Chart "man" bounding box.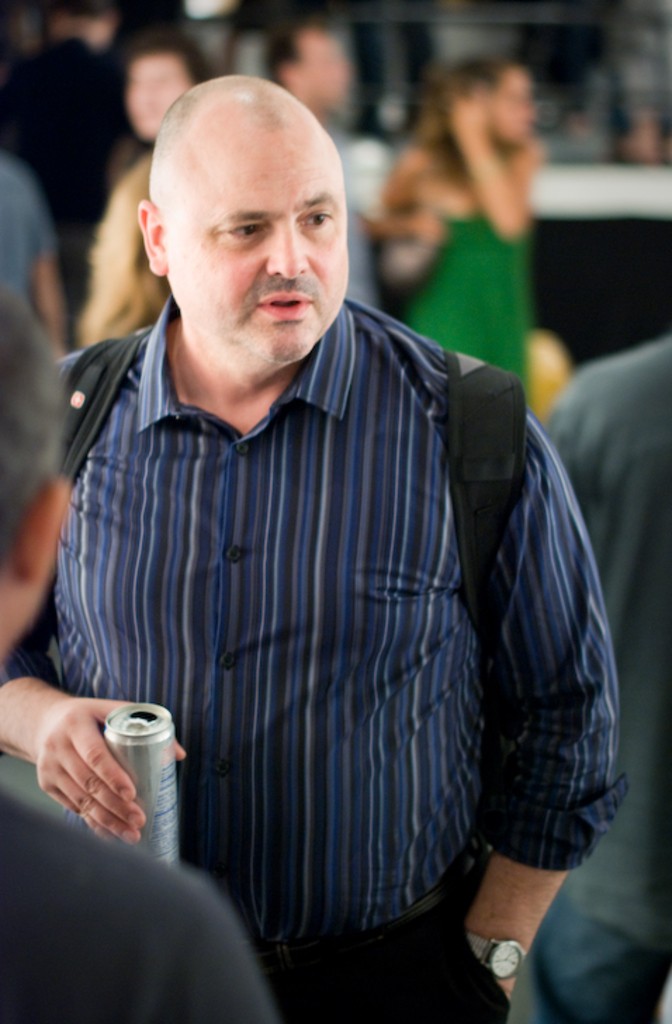
Charted: locate(499, 333, 671, 1023).
